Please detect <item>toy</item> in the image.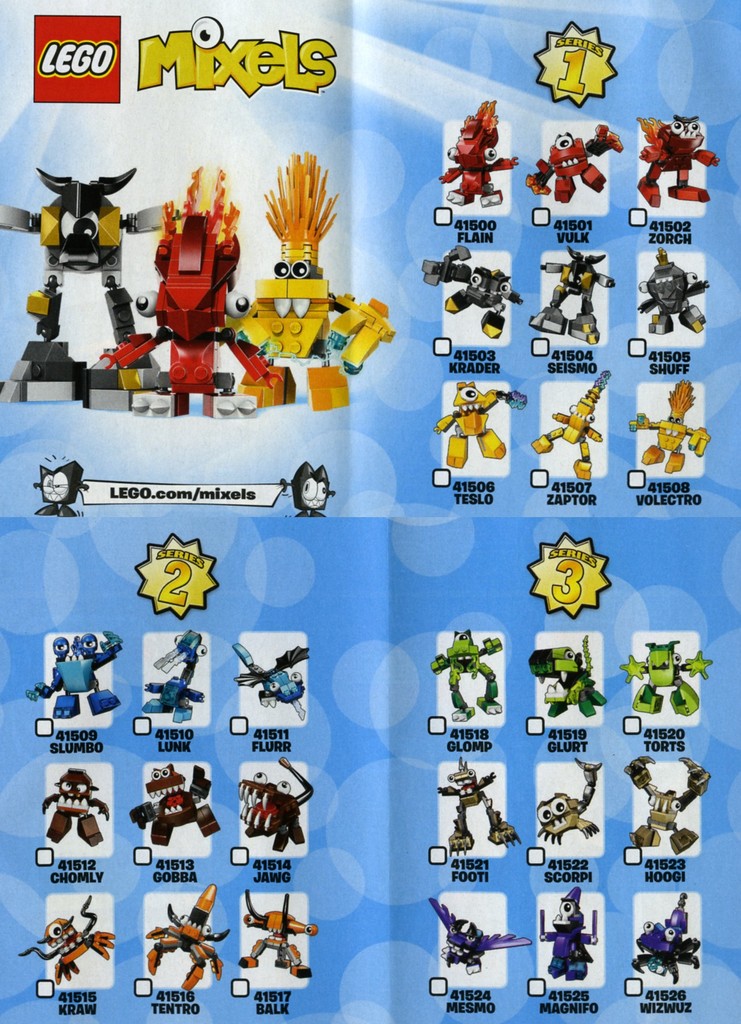
crop(45, 769, 110, 844).
